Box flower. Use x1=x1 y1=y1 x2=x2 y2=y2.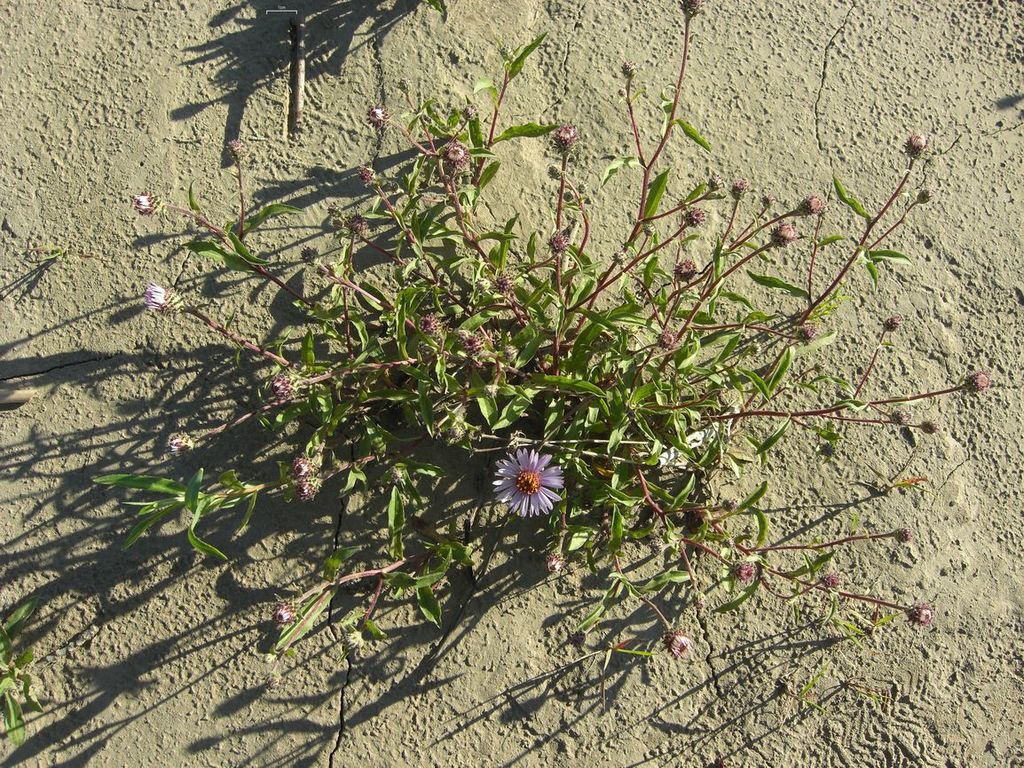
x1=136 y1=277 x2=185 y2=313.
